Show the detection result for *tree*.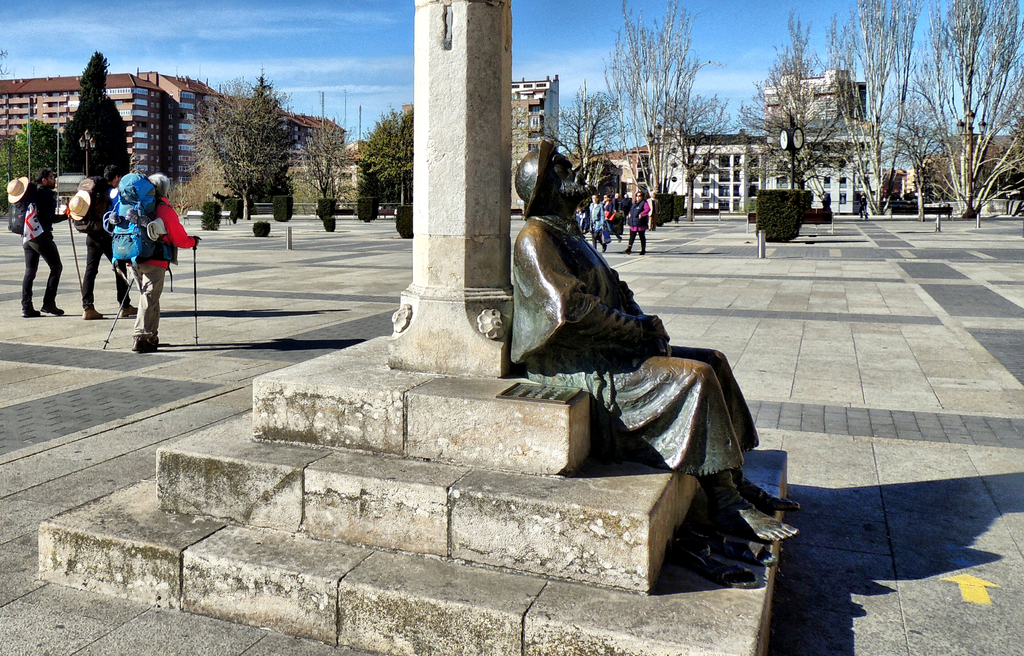
289 122 362 198.
